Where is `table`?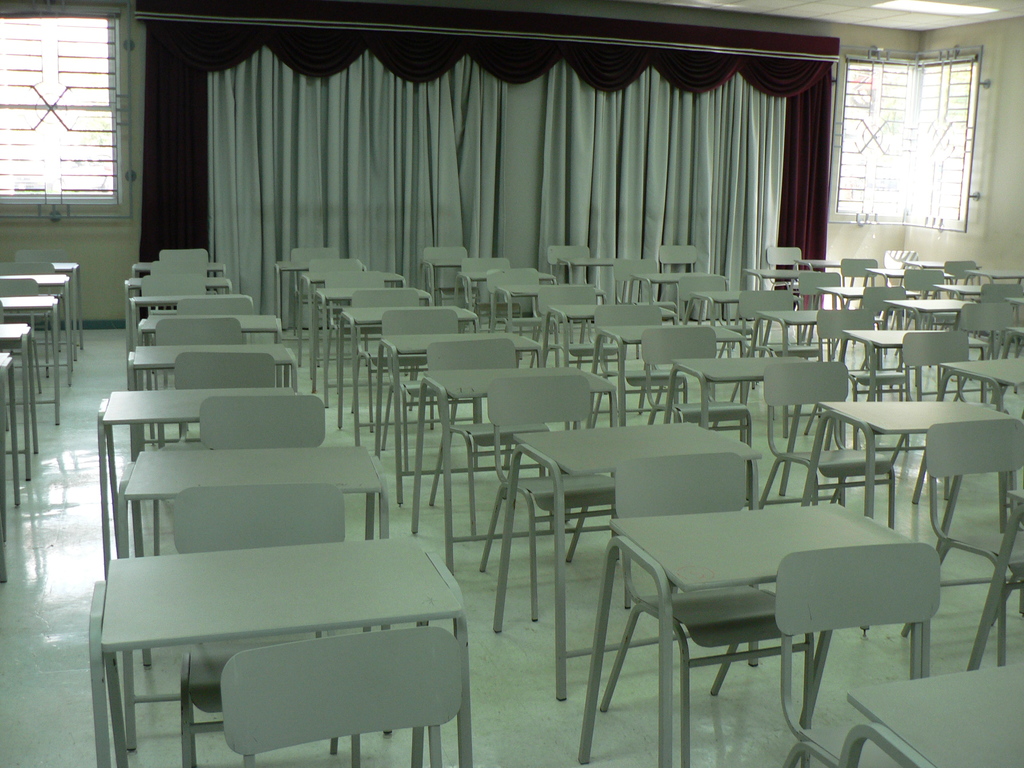
x1=857 y1=266 x2=952 y2=354.
